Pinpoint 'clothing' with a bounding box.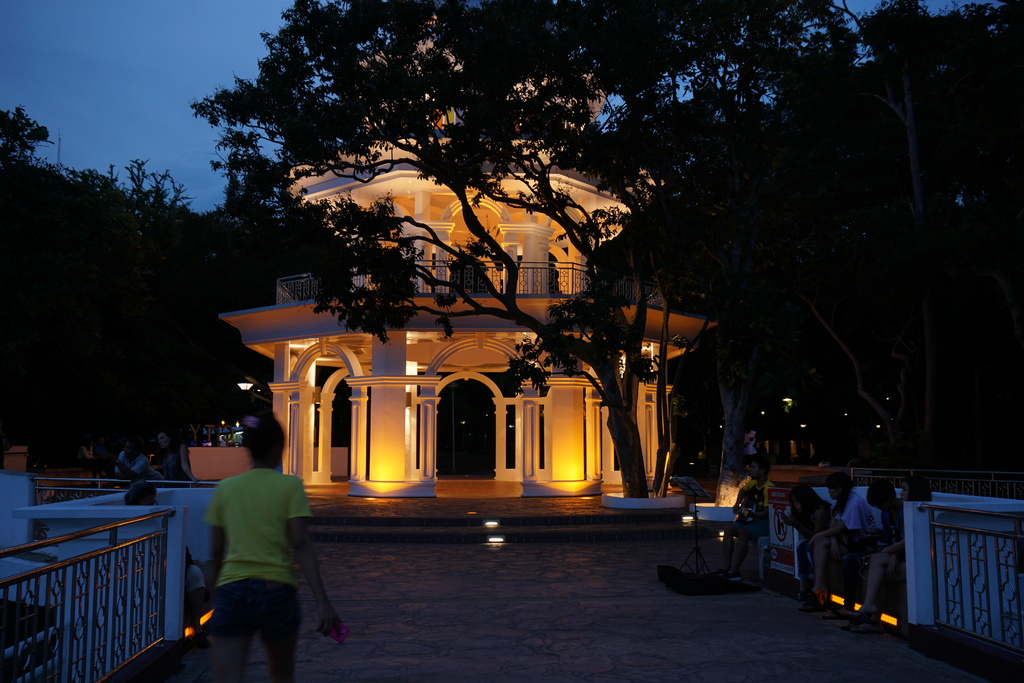
box=[876, 498, 904, 545].
